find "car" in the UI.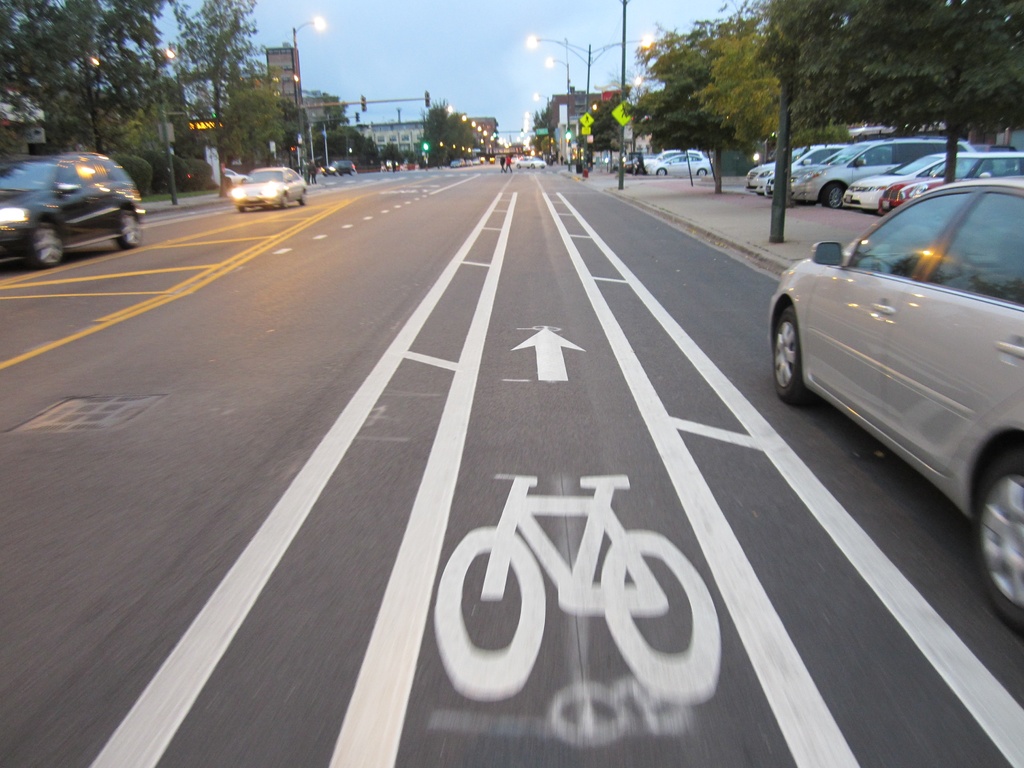
UI element at left=641, top=150, right=694, bottom=175.
